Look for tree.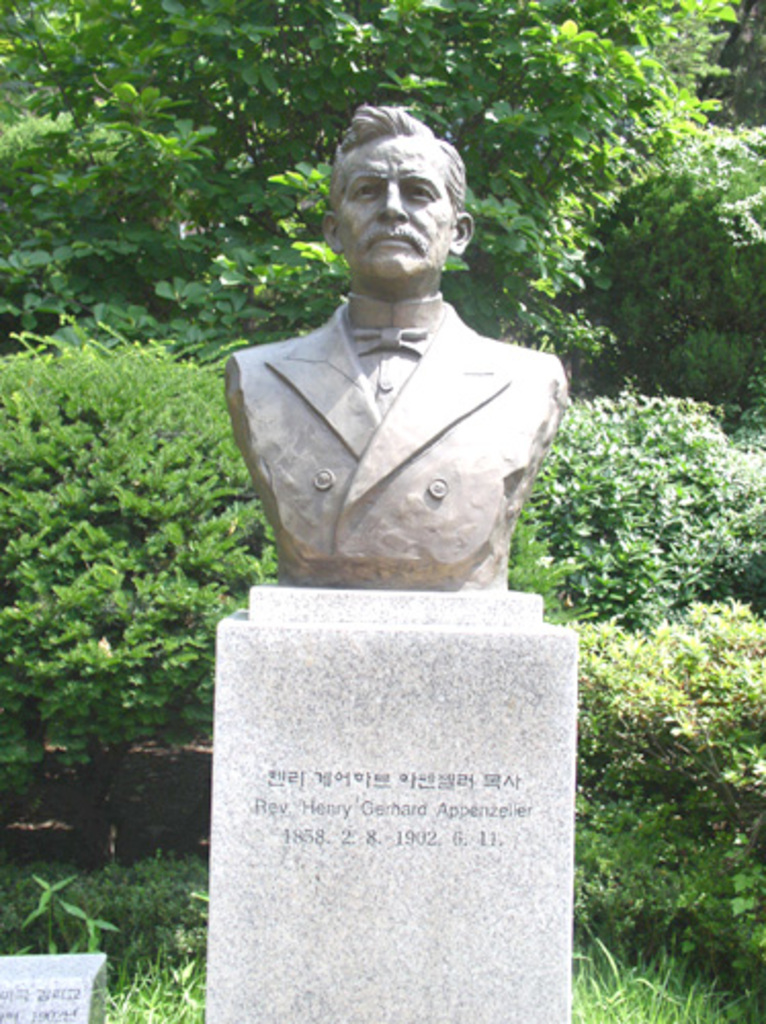
Found: pyautogui.locateOnScreen(43, 0, 764, 356).
